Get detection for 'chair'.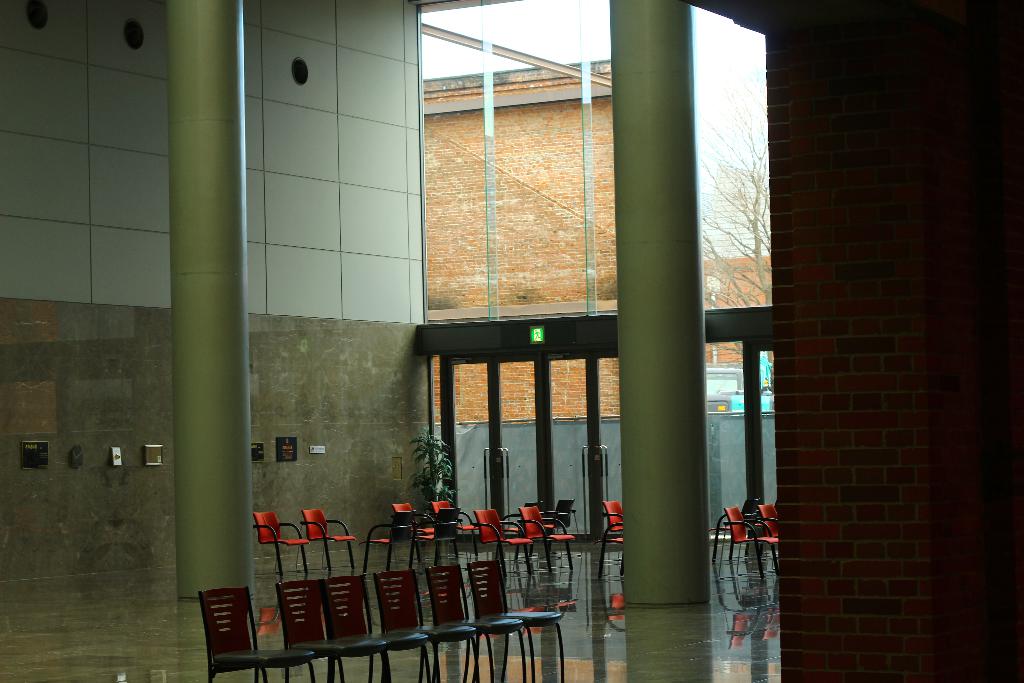
Detection: [301,507,356,570].
